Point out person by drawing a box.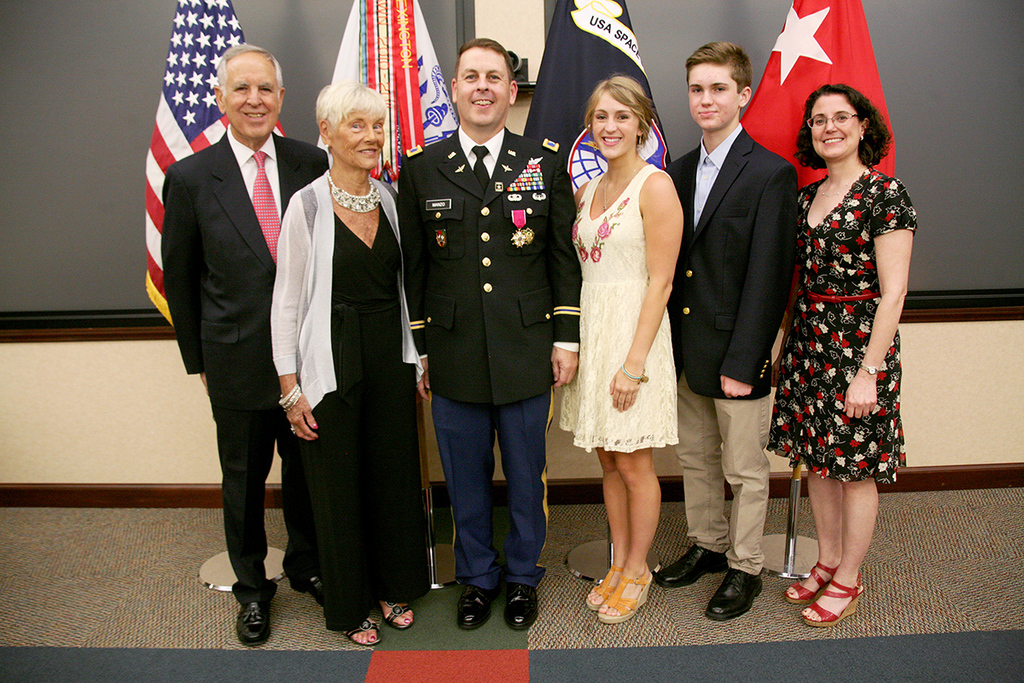
267 82 424 641.
